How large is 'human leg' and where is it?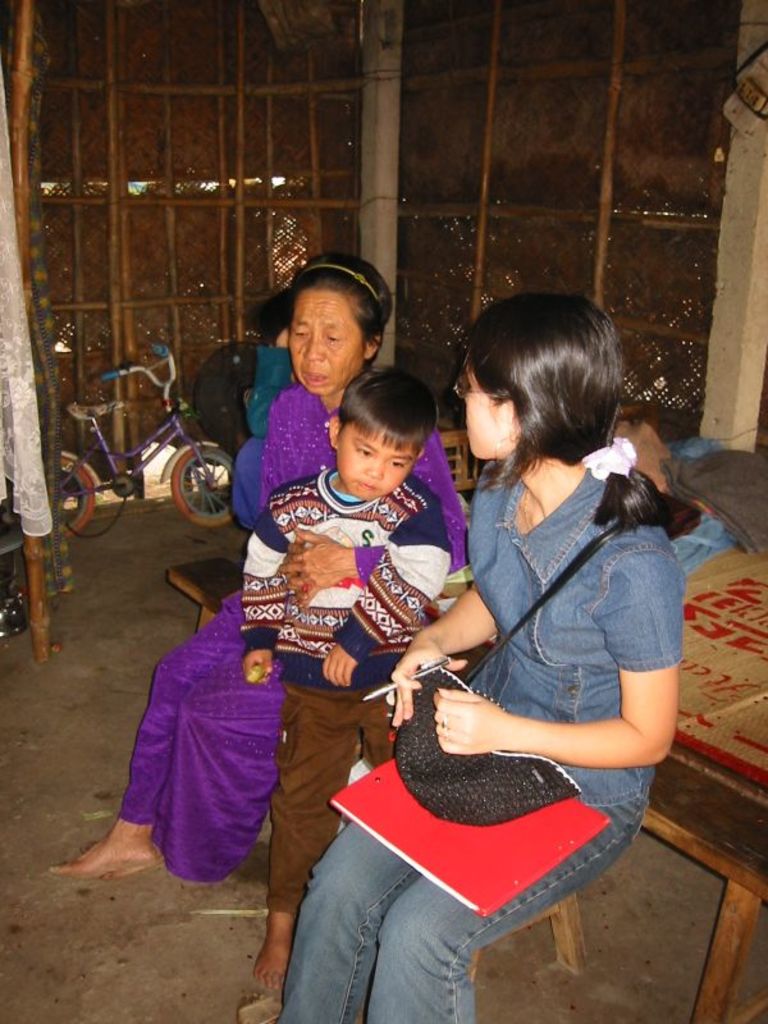
Bounding box: <bbox>52, 616, 227, 872</bbox>.
